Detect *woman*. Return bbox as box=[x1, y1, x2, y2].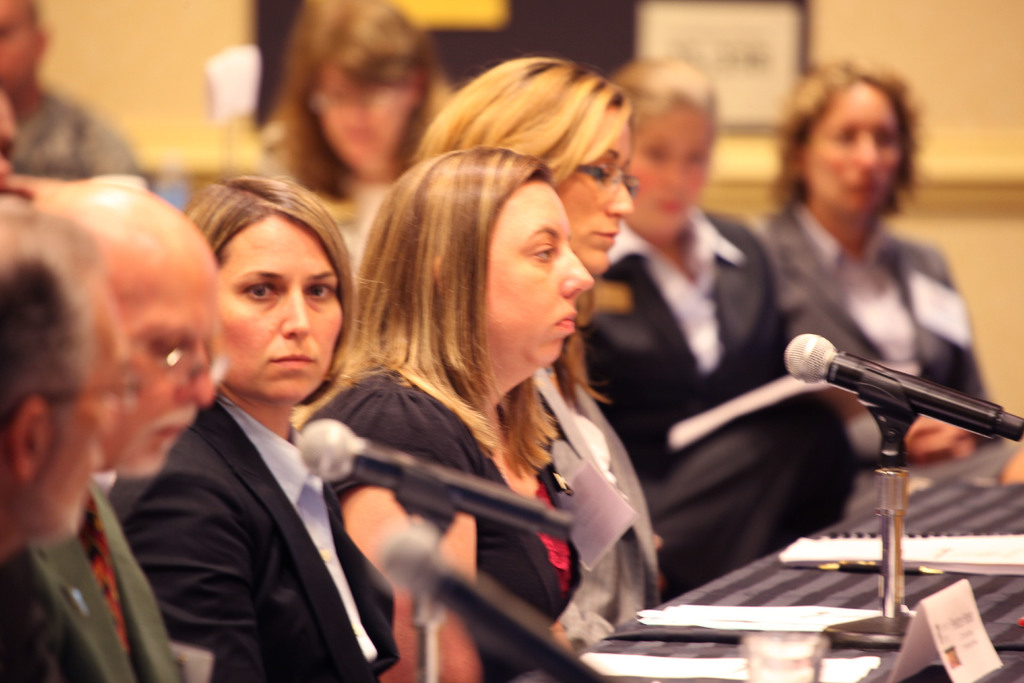
box=[113, 163, 513, 682].
